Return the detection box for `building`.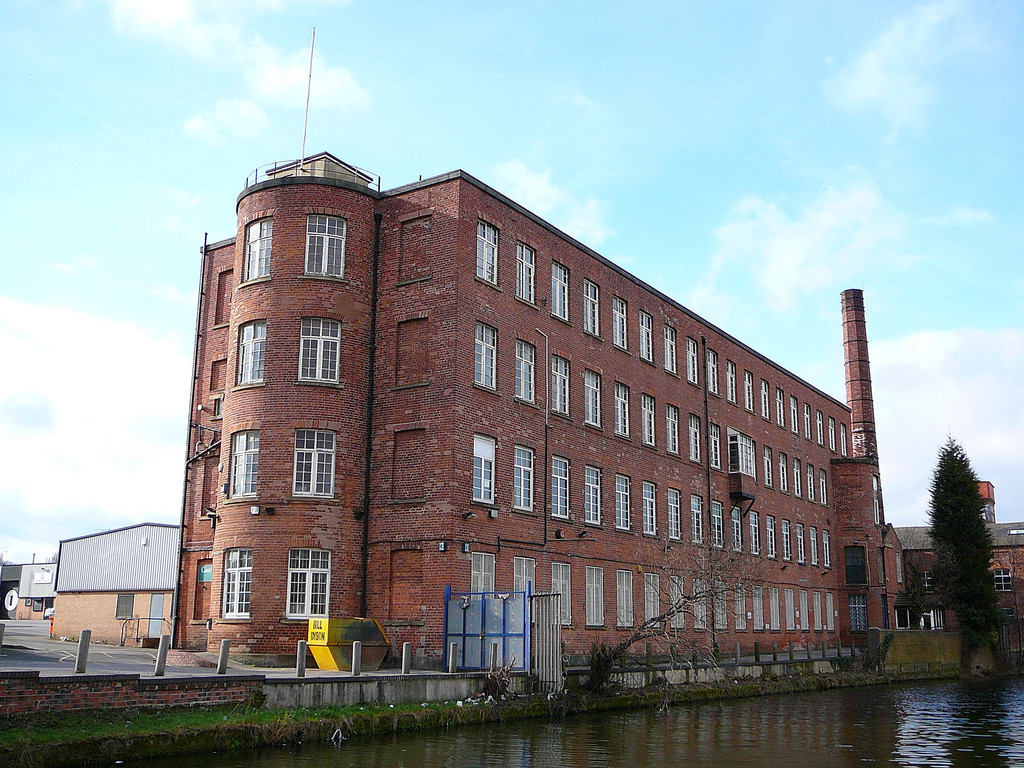
{"x1": 173, "y1": 152, "x2": 1023, "y2": 669}.
